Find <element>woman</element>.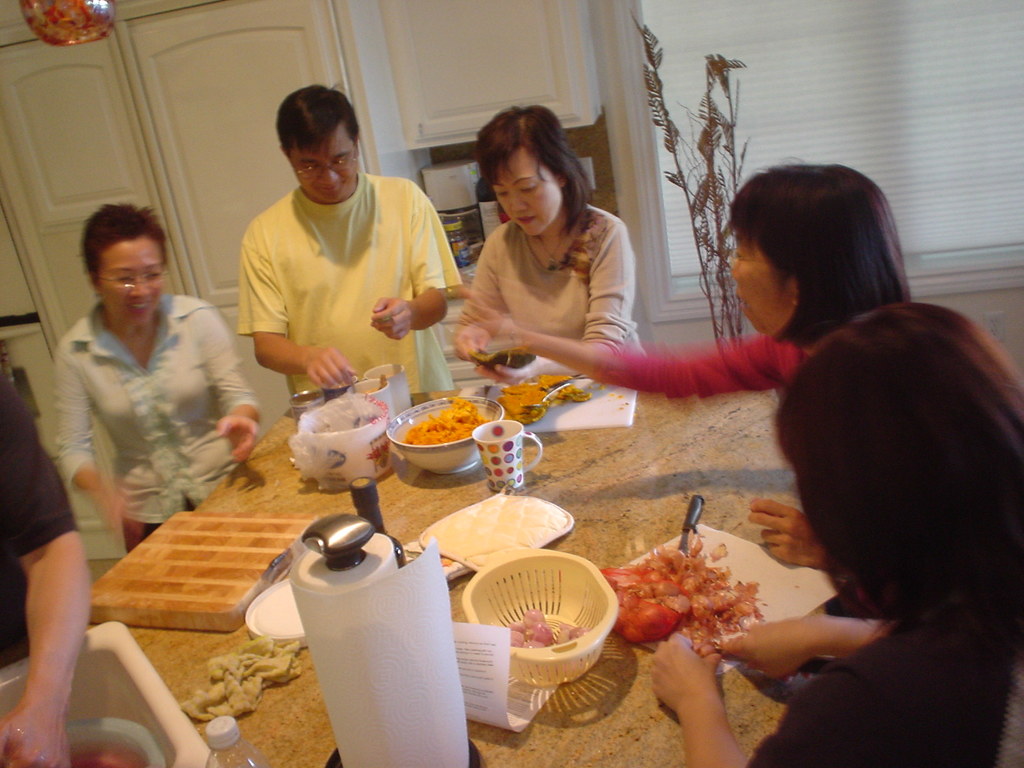
439 118 650 386.
